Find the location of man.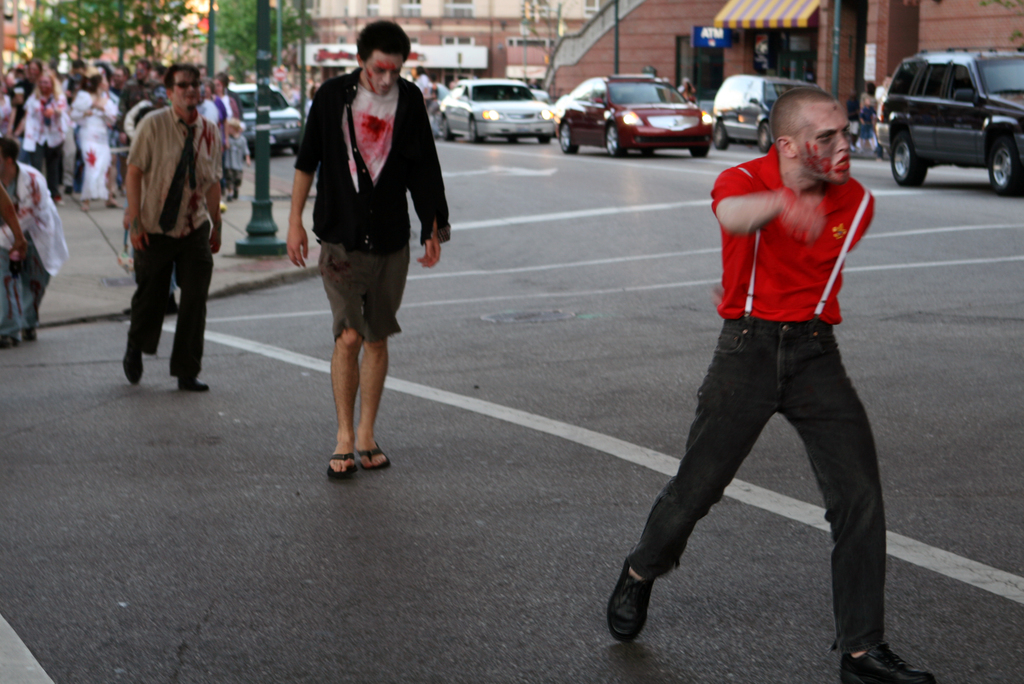
Location: left=123, top=62, right=223, bottom=384.
